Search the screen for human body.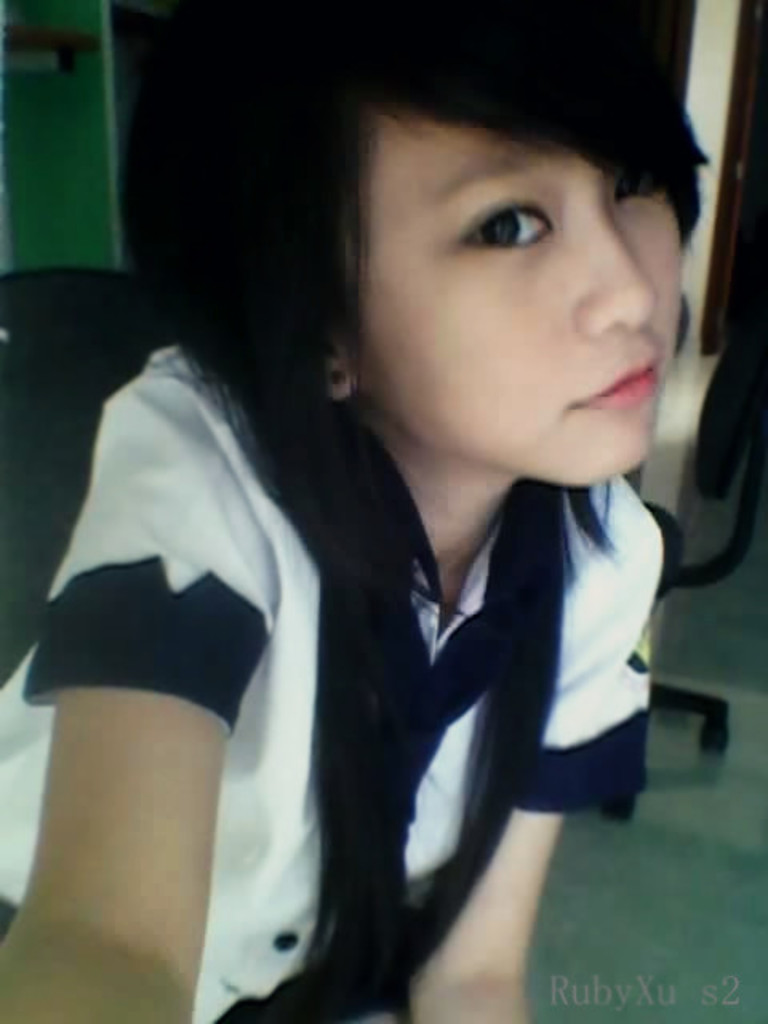
Found at bbox=(0, 2, 702, 1022).
